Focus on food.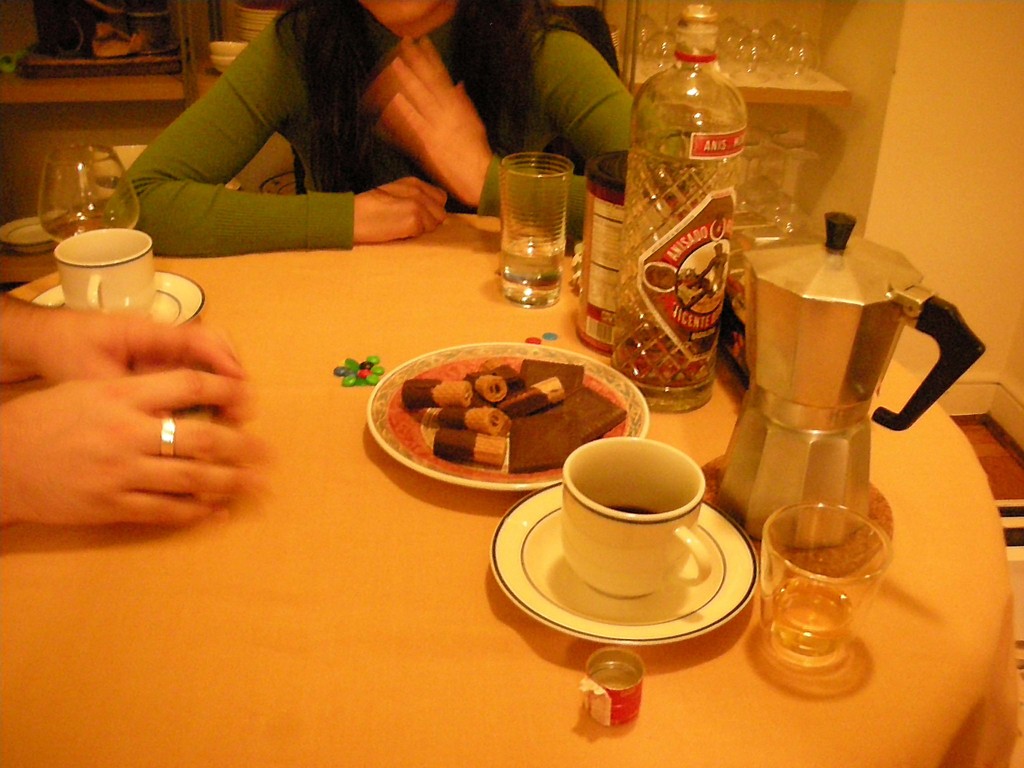
Focused at select_region(372, 342, 632, 488).
